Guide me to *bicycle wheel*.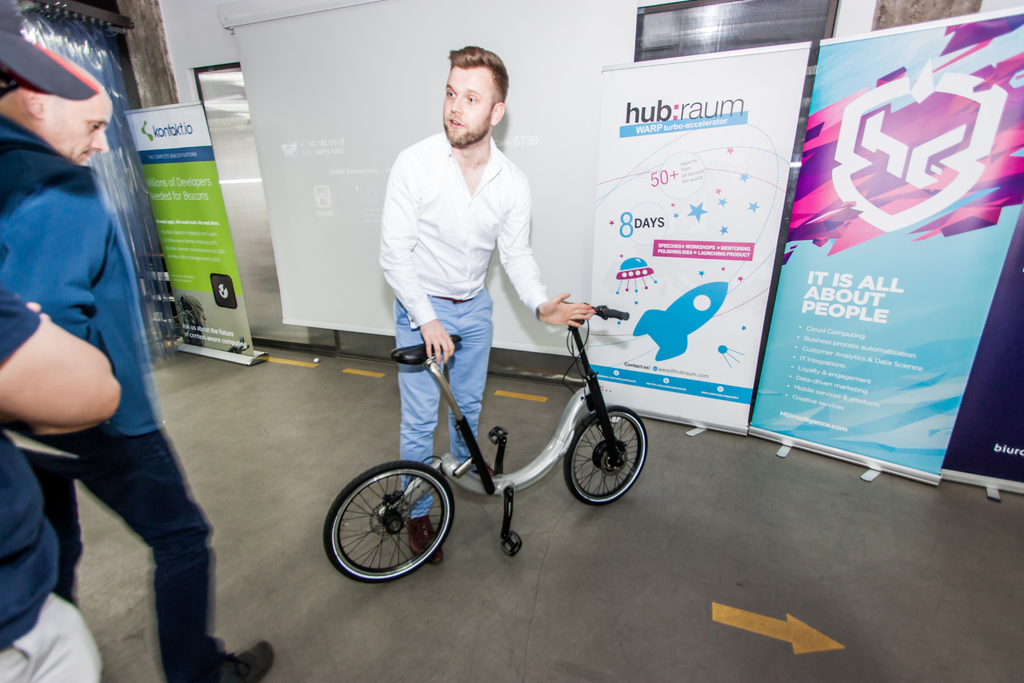
Guidance: 561/403/650/508.
